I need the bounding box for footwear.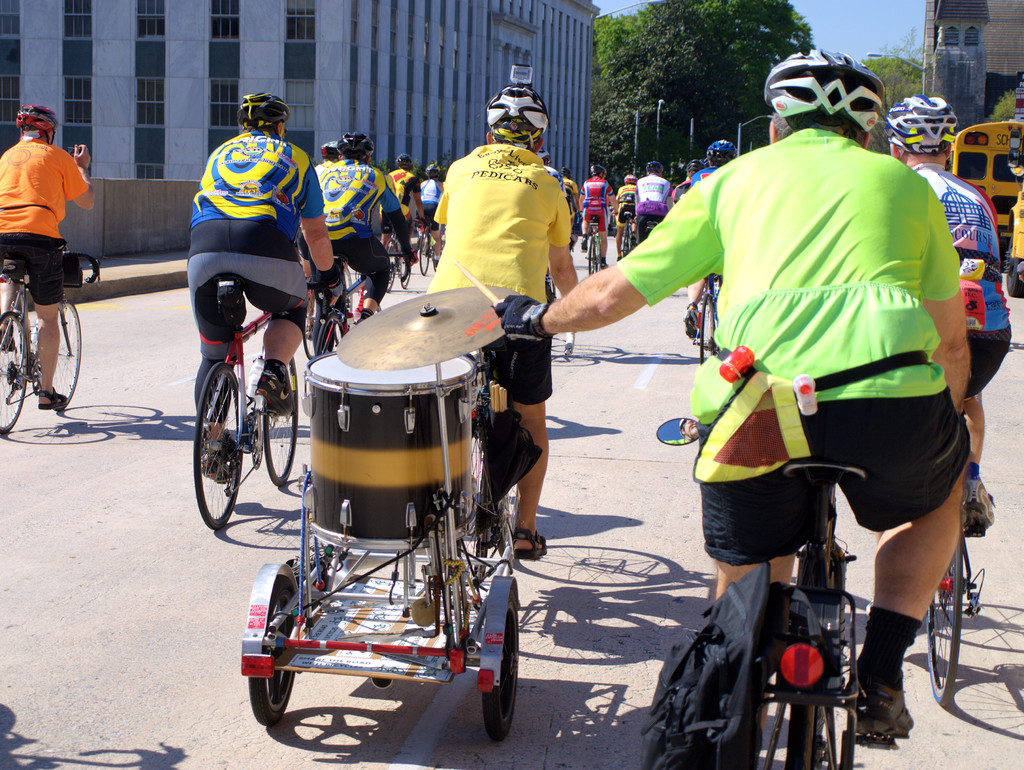
Here it is: (left=255, top=361, right=297, bottom=416).
